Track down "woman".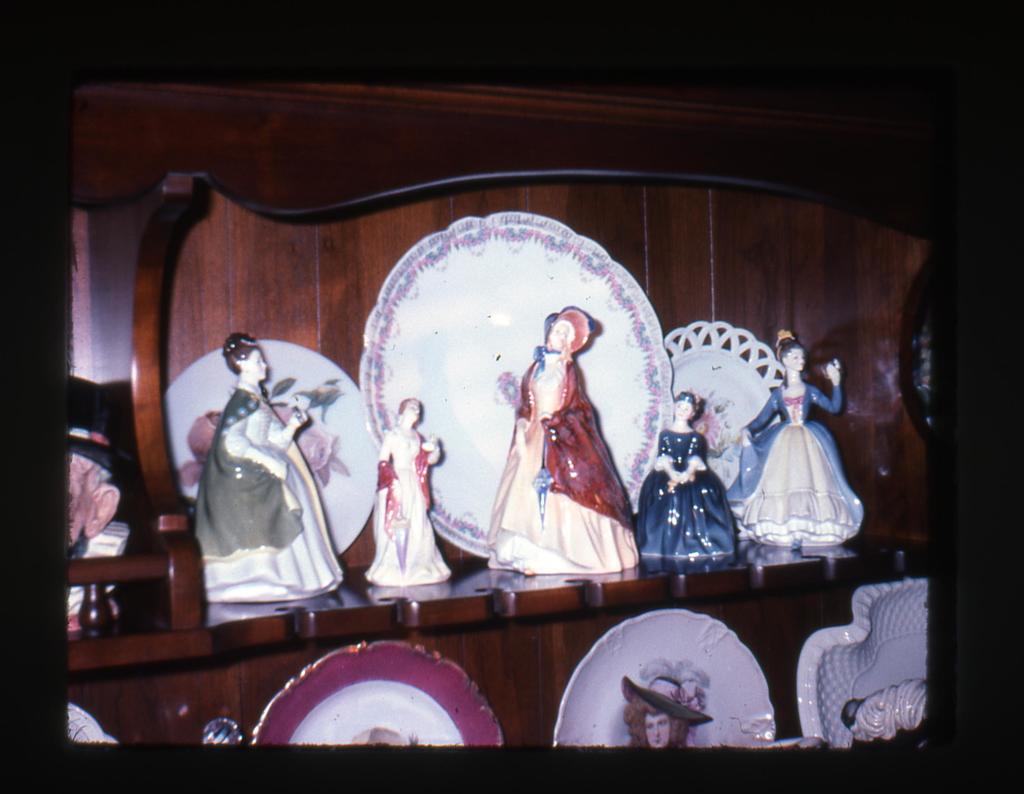
Tracked to <region>490, 314, 640, 577</region>.
